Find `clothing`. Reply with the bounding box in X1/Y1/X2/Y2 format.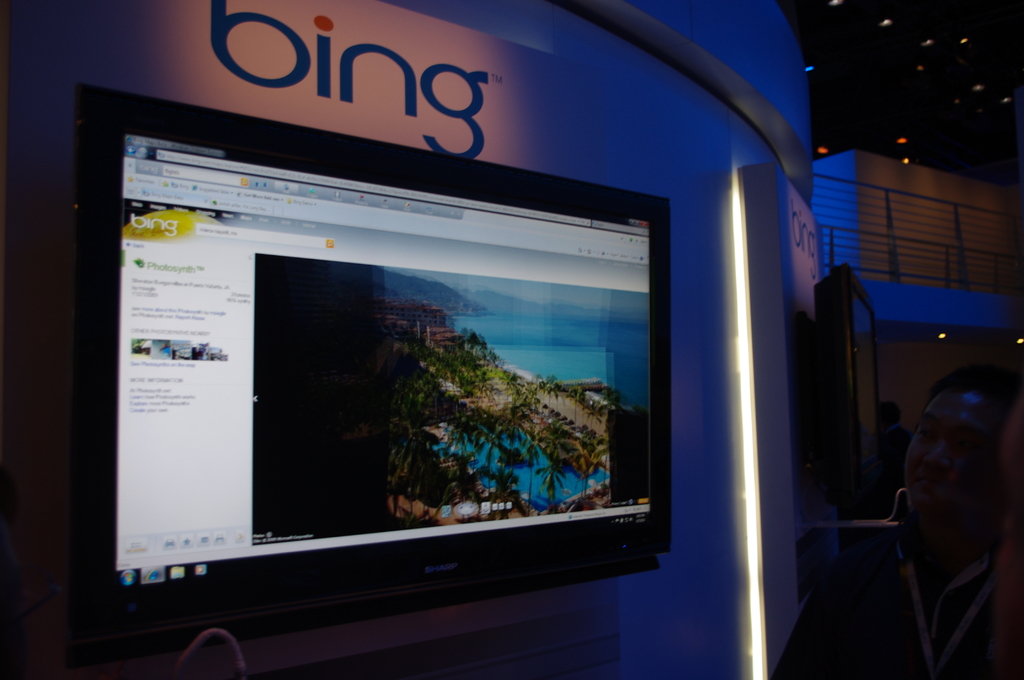
764/508/1016/679.
